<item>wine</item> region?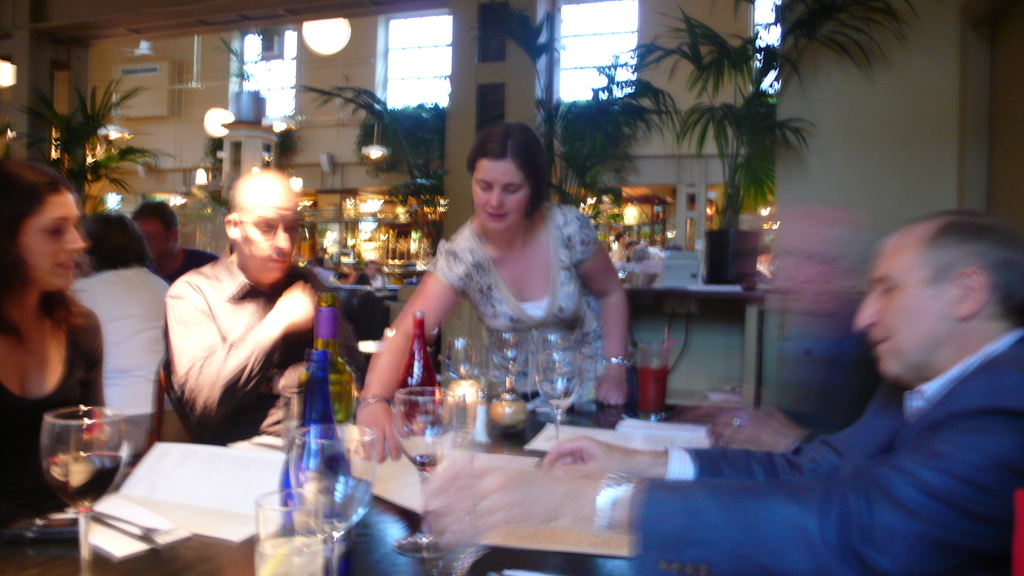
select_region(392, 309, 437, 434)
